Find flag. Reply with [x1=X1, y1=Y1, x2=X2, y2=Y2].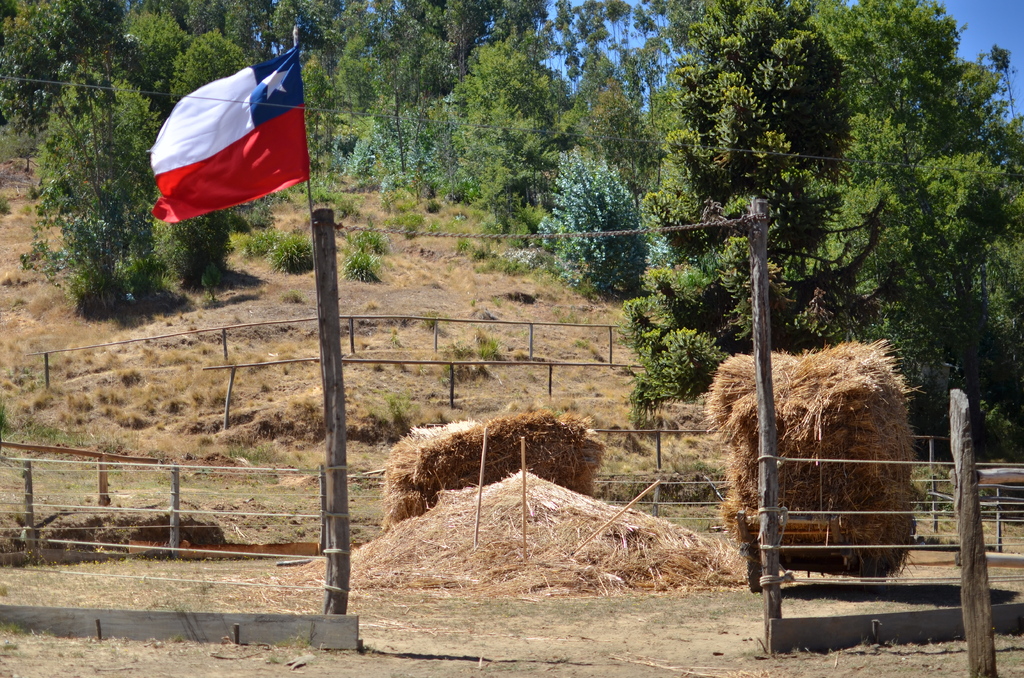
[x1=143, y1=19, x2=305, y2=238].
